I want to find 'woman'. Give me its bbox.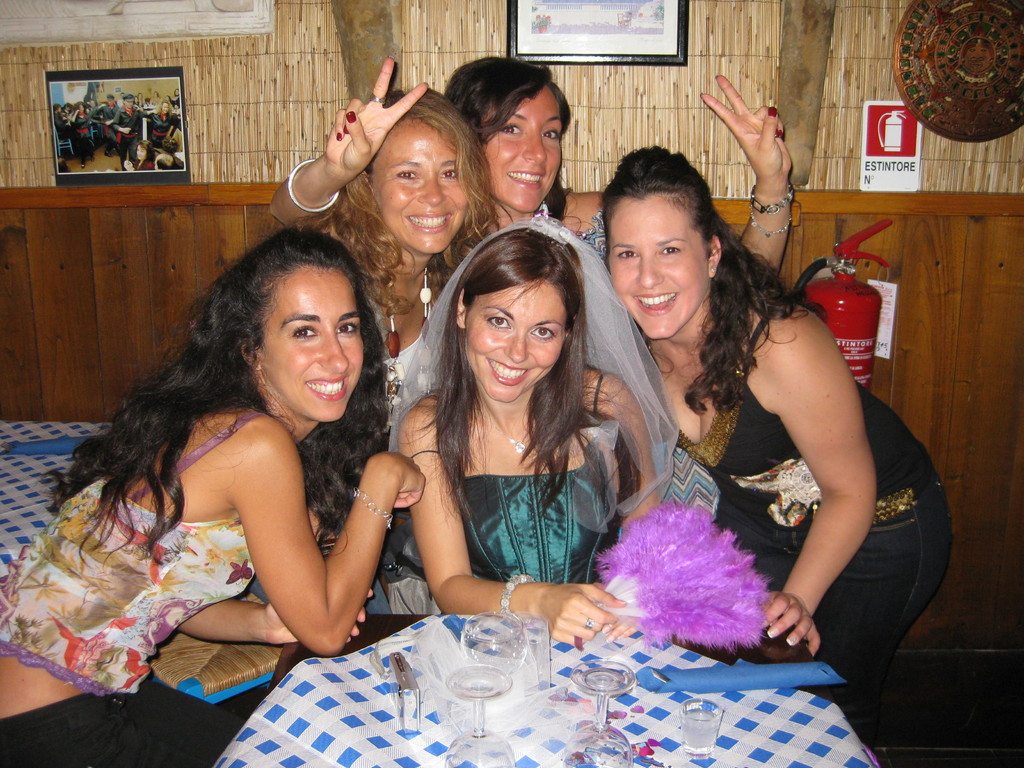
select_region(641, 165, 917, 726).
